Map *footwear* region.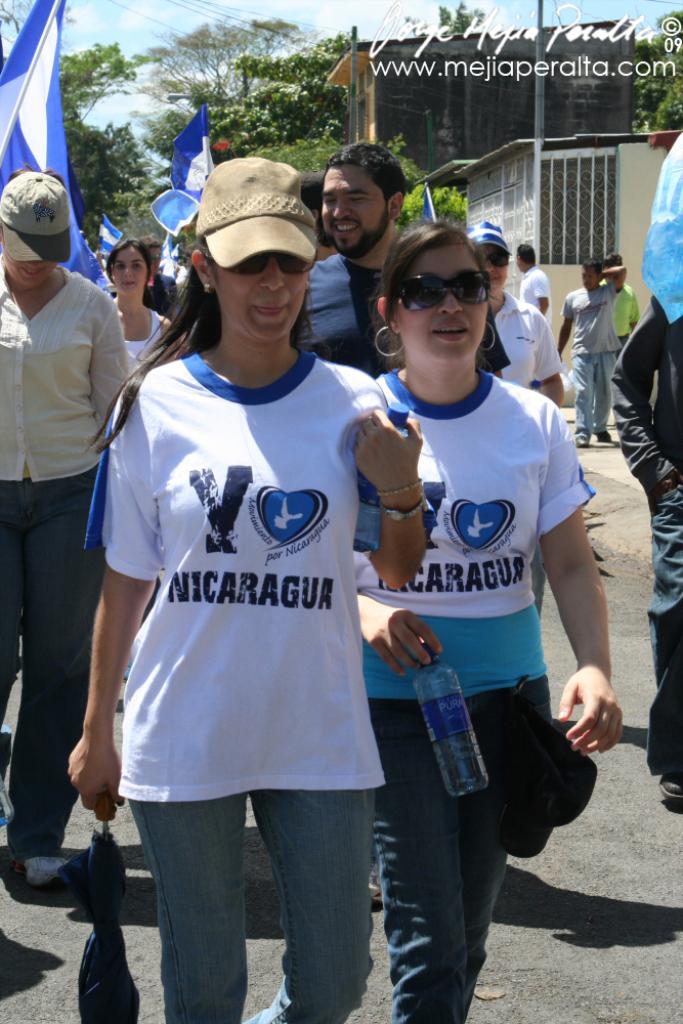
Mapped to crop(575, 437, 588, 450).
